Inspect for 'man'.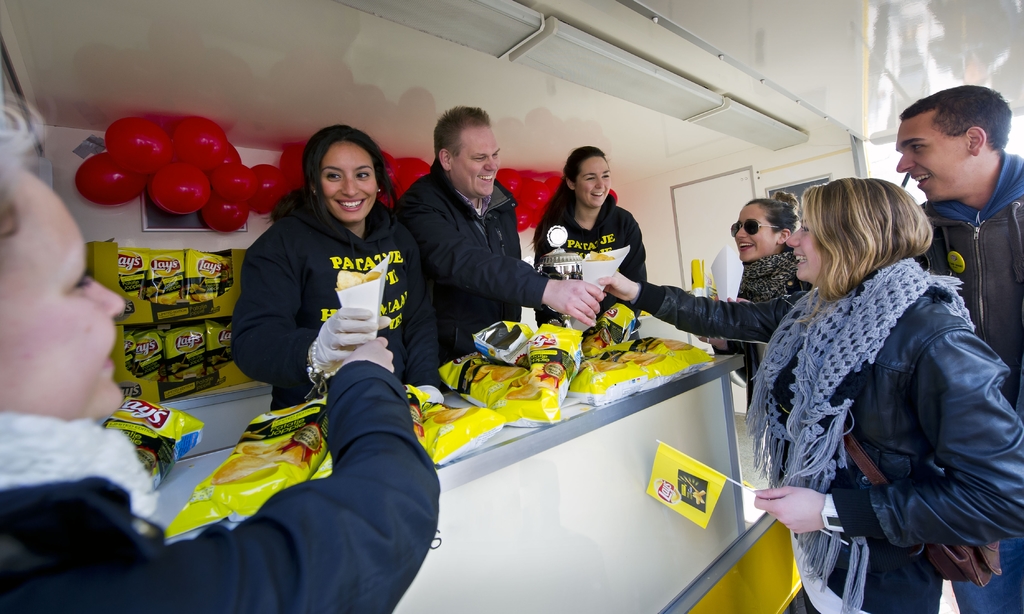
Inspection: locate(913, 81, 1023, 613).
